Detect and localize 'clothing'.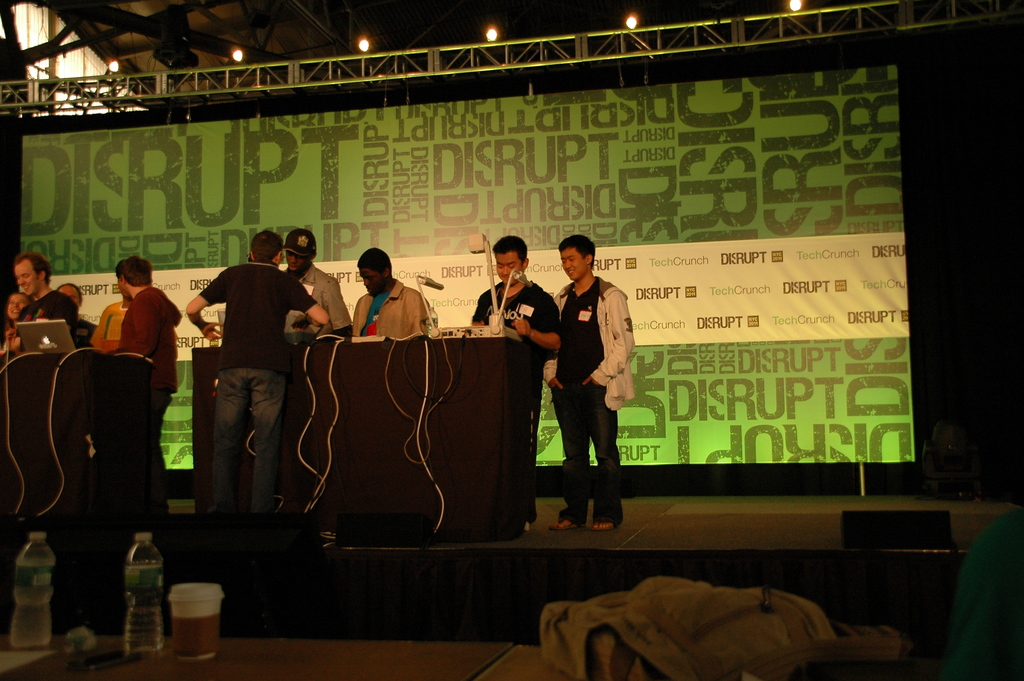
Localized at bbox(472, 279, 561, 518).
